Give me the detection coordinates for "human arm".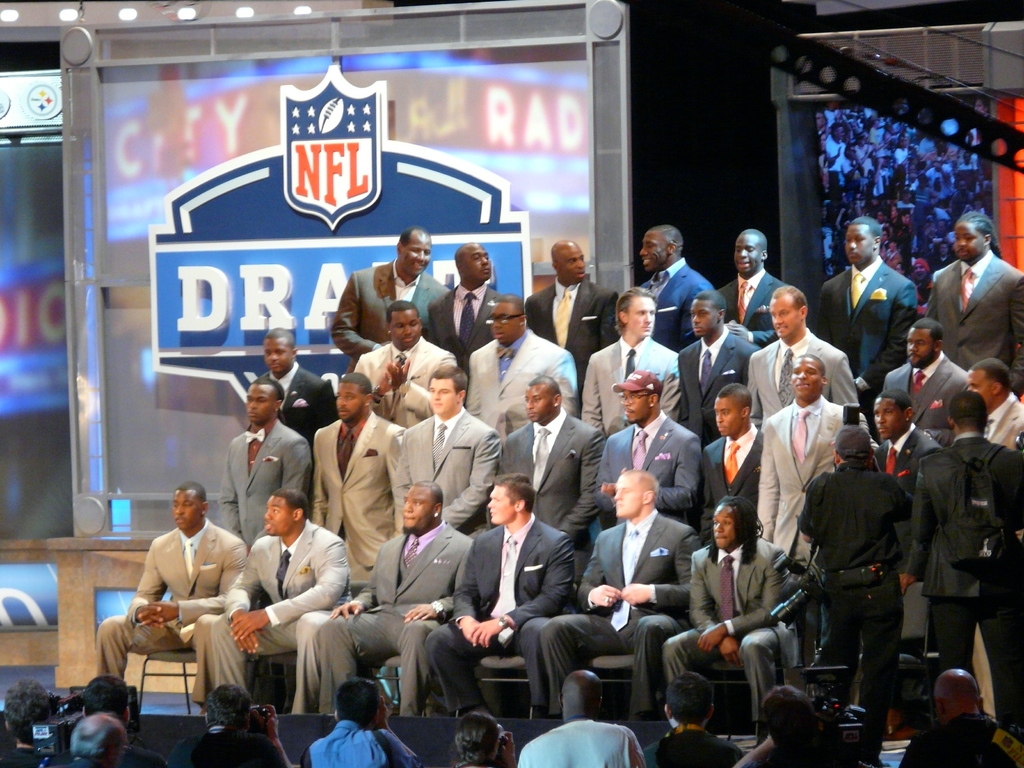
{"left": 230, "top": 535, "right": 346, "bottom": 637}.
